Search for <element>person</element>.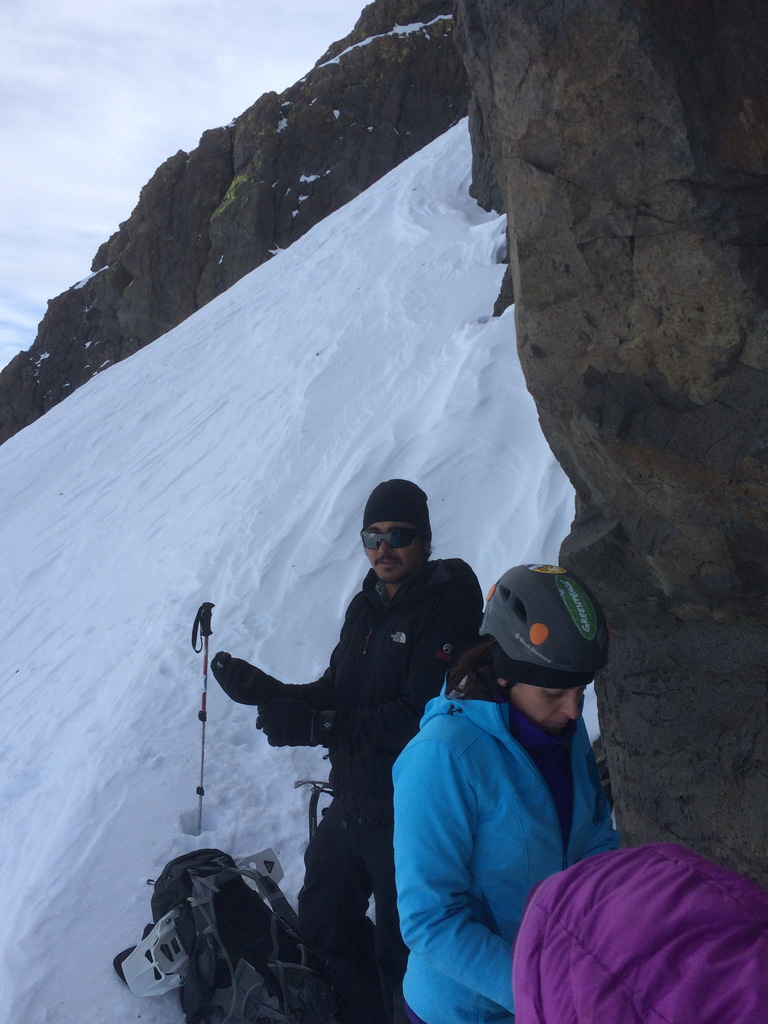
Found at bbox=(390, 559, 625, 1023).
